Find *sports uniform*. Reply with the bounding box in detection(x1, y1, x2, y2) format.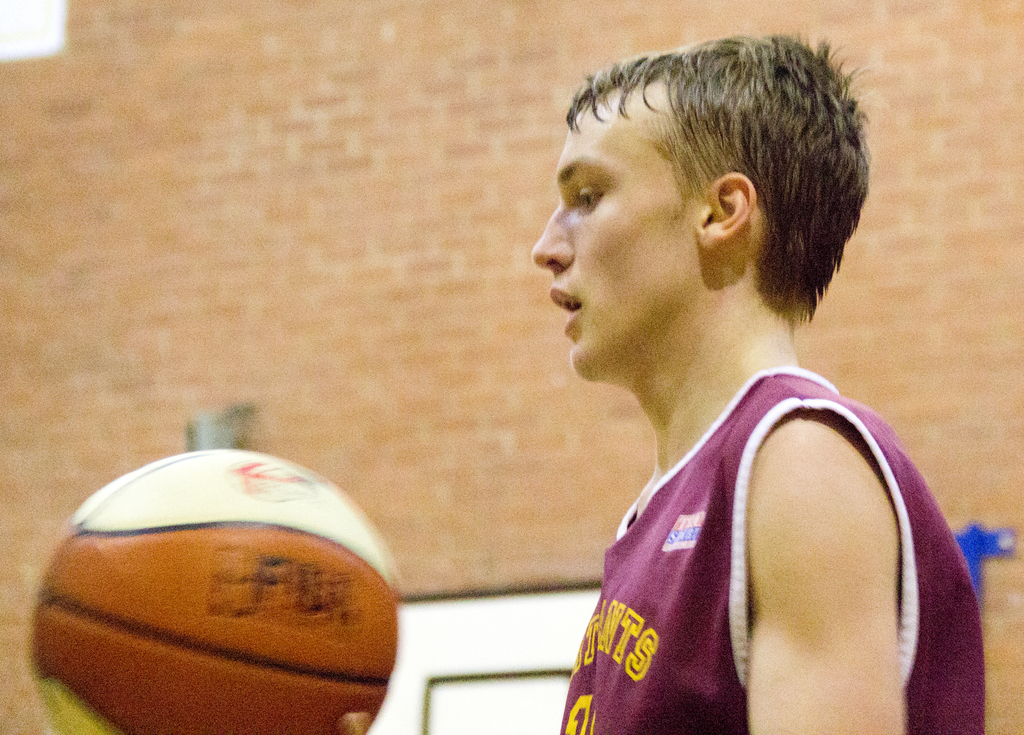
detection(559, 366, 986, 734).
